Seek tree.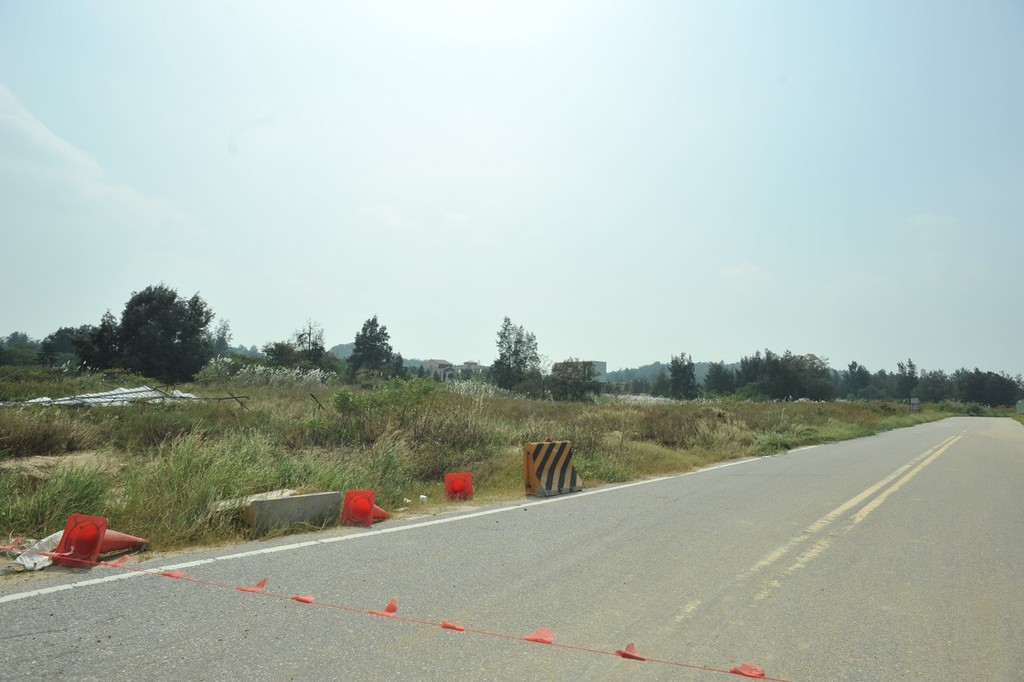
96 278 217 403.
